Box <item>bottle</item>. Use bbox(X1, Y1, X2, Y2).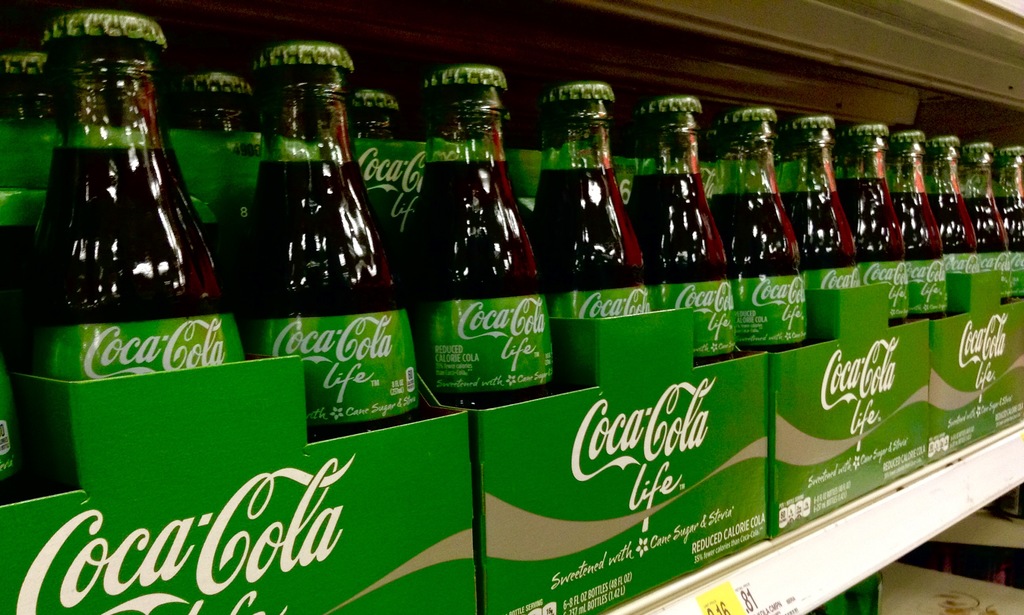
bbox(237, 38, 415, 443).
